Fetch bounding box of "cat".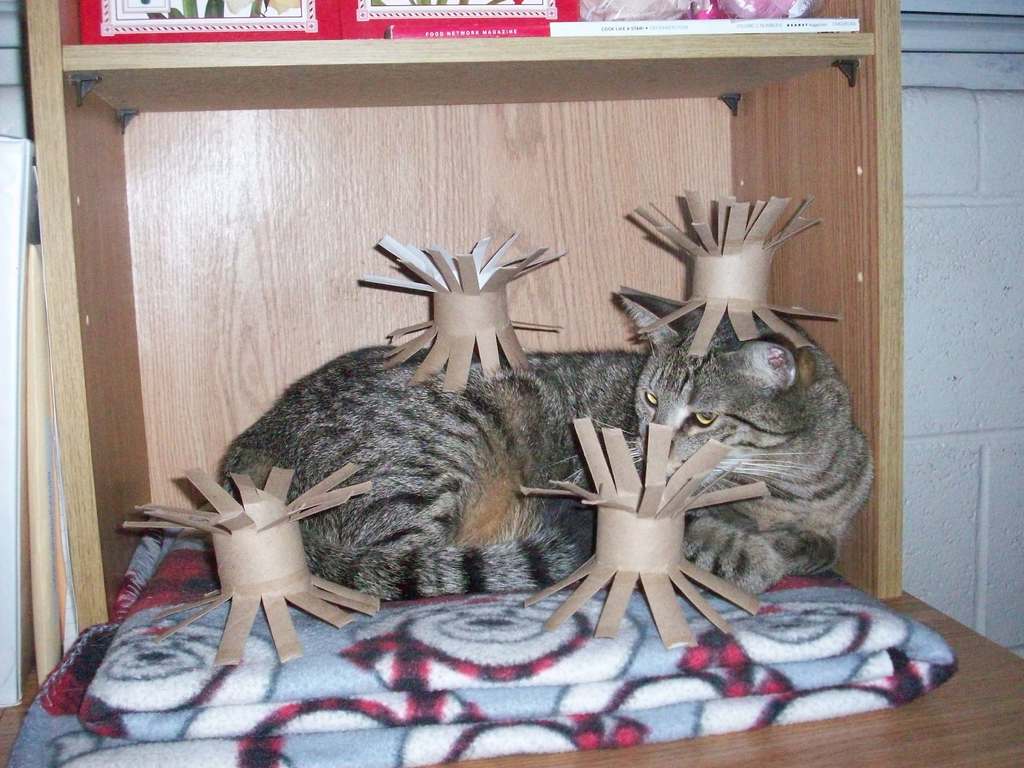
Bbox: [217,291,875,599].
